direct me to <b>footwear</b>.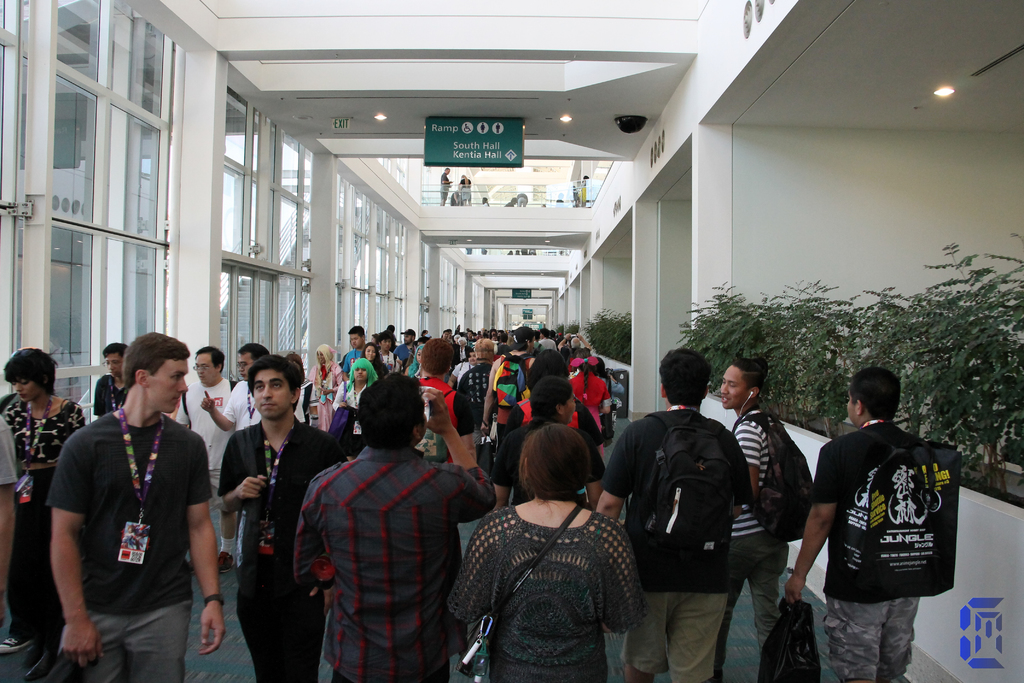
Direction: (left=25, top=654, right=52, bottom=682).
